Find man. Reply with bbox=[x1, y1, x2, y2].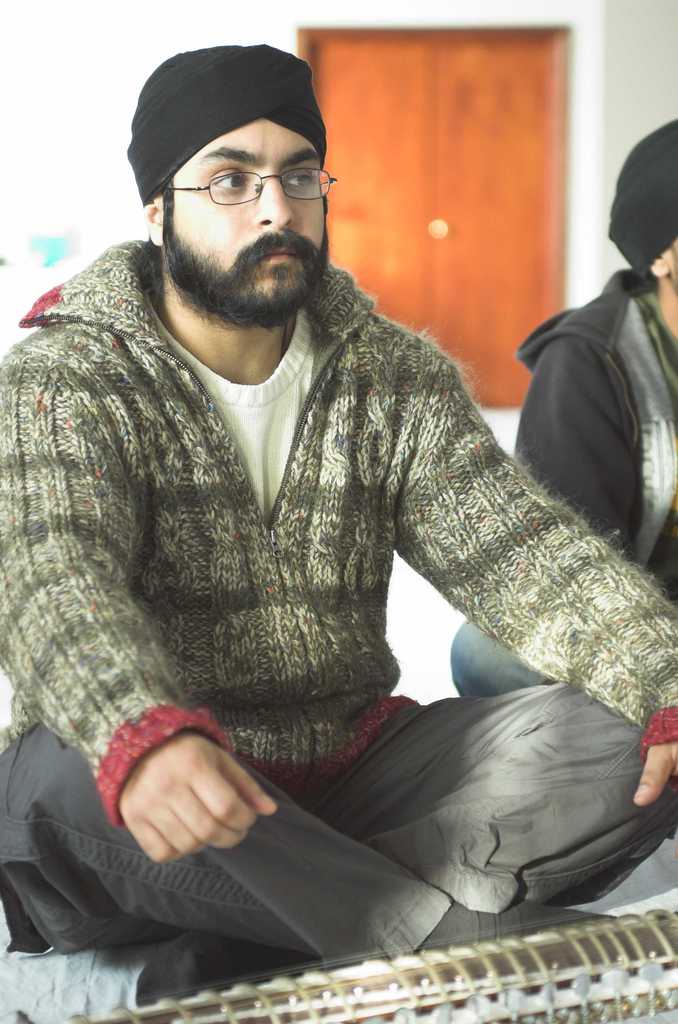
bbox=[0, 42, 677, 1023].
